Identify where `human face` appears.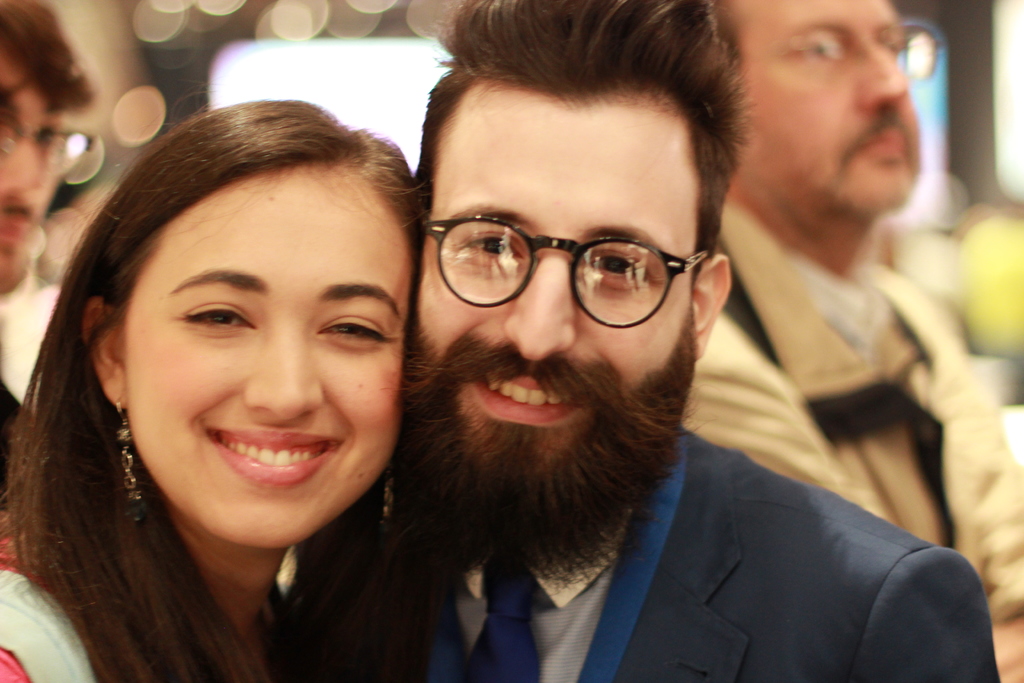
Appears at 745, 0, 925, 219.
